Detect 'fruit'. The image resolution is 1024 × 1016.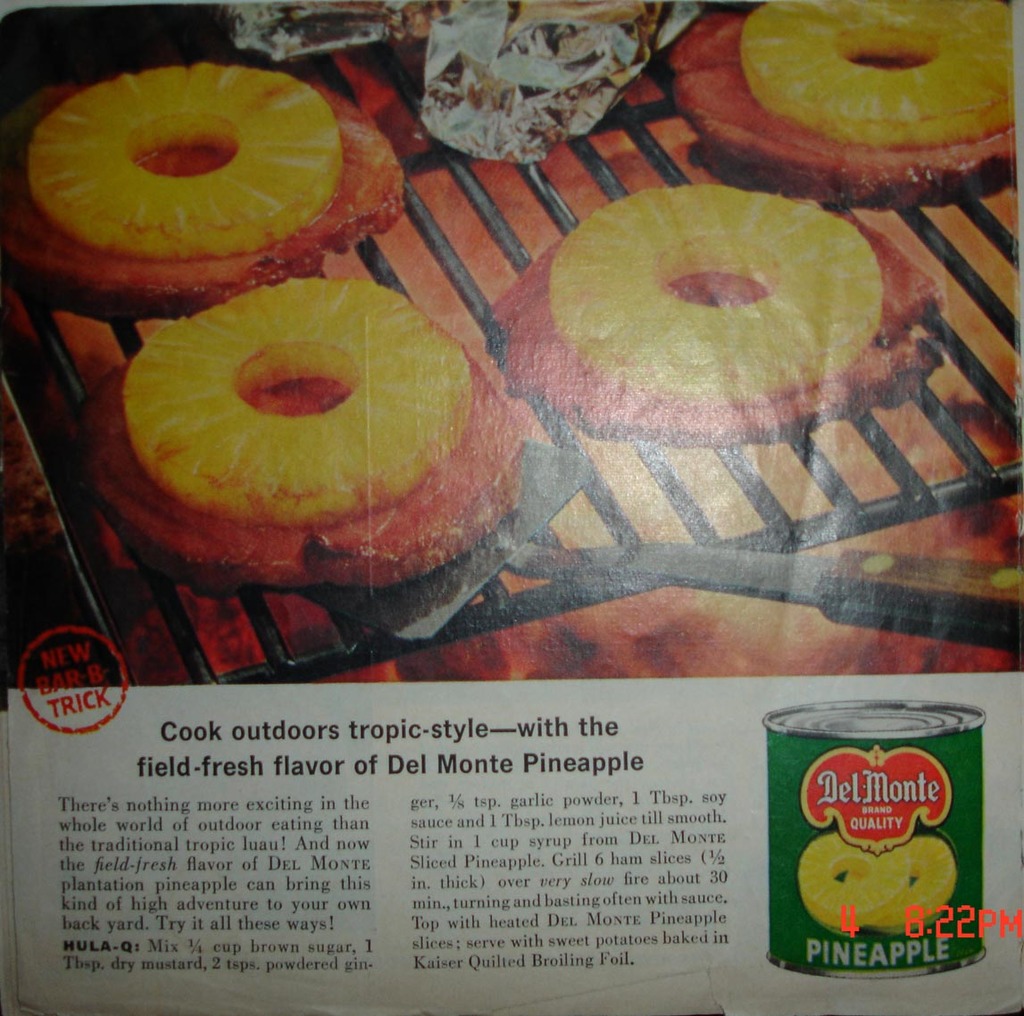
pyautogui.locateOnScreen(801, 834, 901, 936).
